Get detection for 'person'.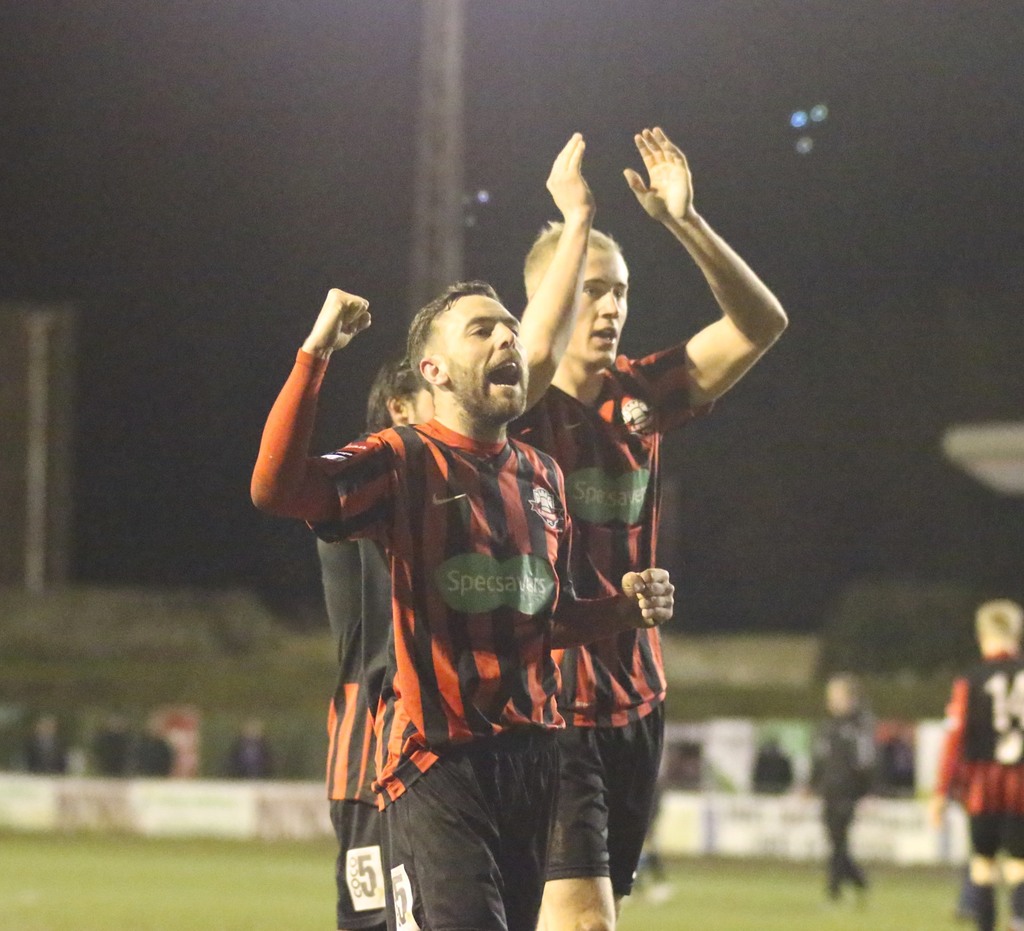
Detection: box=[804, 667, 879, 898].
